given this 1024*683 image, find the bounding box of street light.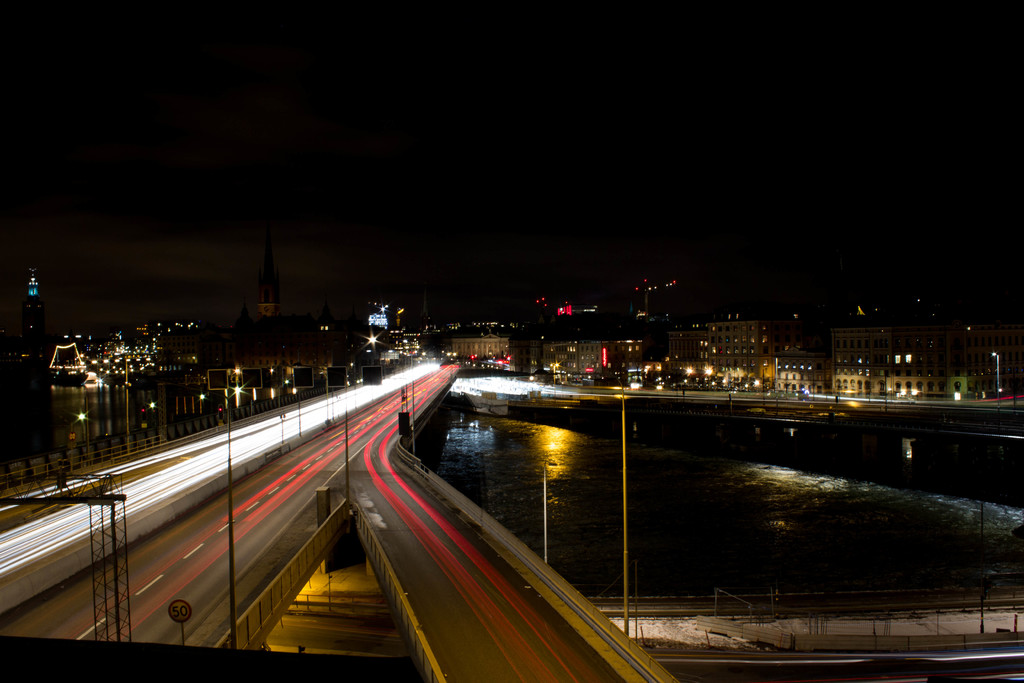
(204,365,232,392).
